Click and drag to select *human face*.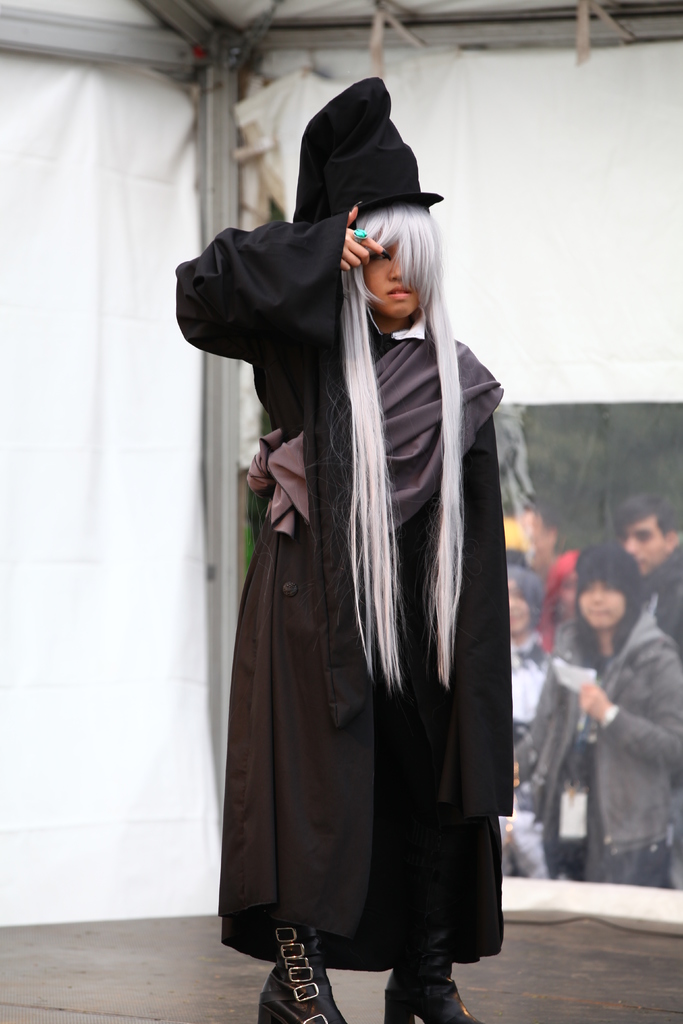
Selection: {"x1": 506, "y1": 586, "x2": 530, "y2": 636}.
